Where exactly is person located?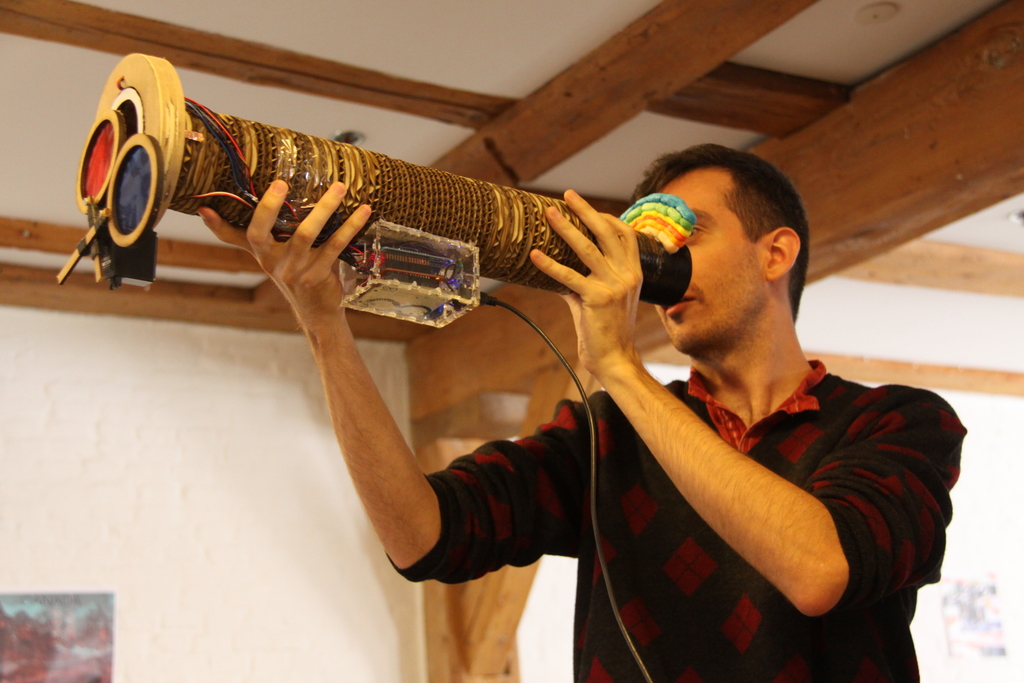
Its bounding box is x1=198 y1=139 x2=965 y2=682.
